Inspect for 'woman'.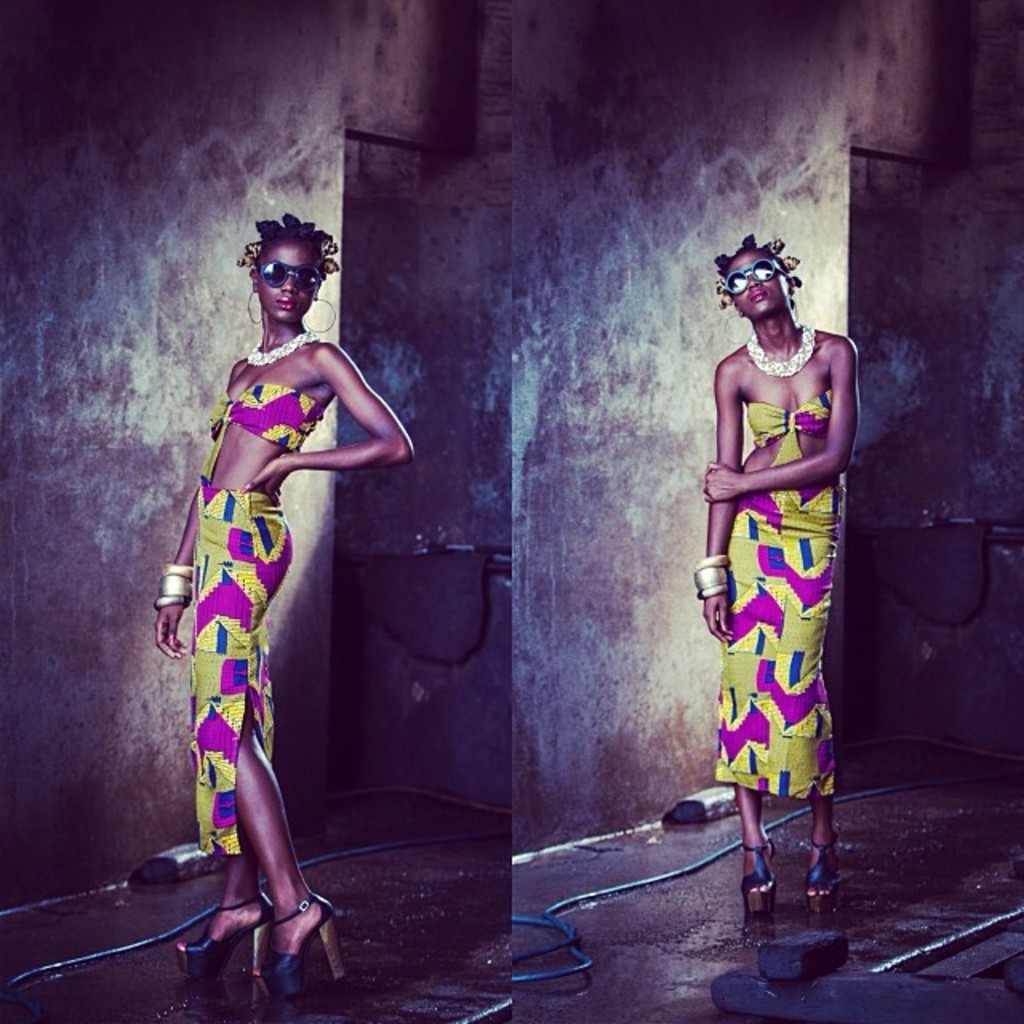
Inspection: left=688, top=224, right=877, bottom=915.
